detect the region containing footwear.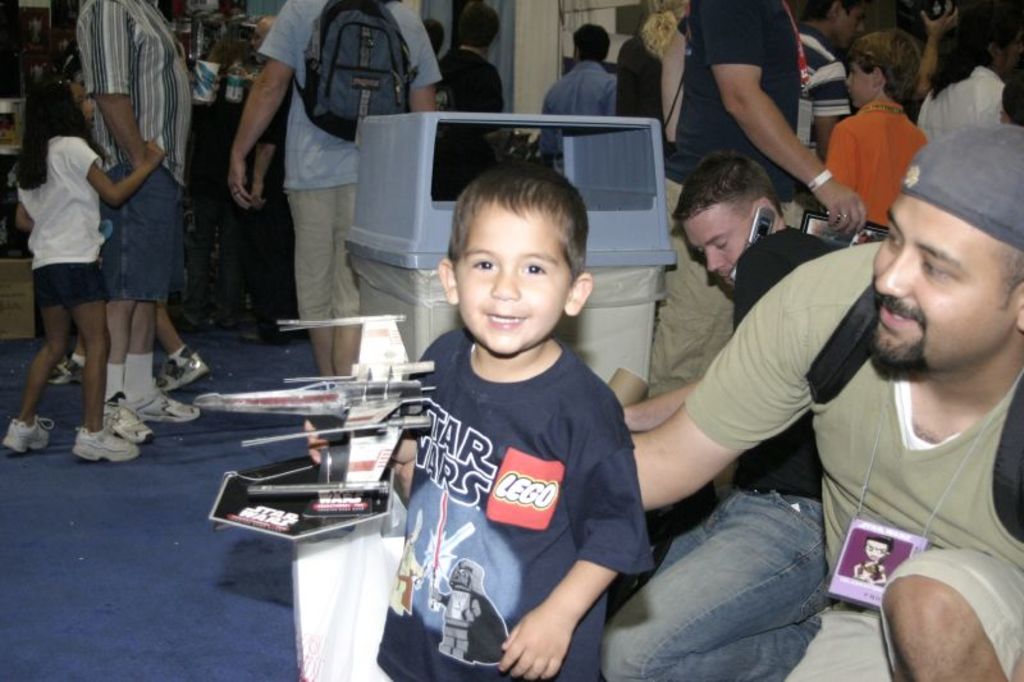
131:386:197:427.
